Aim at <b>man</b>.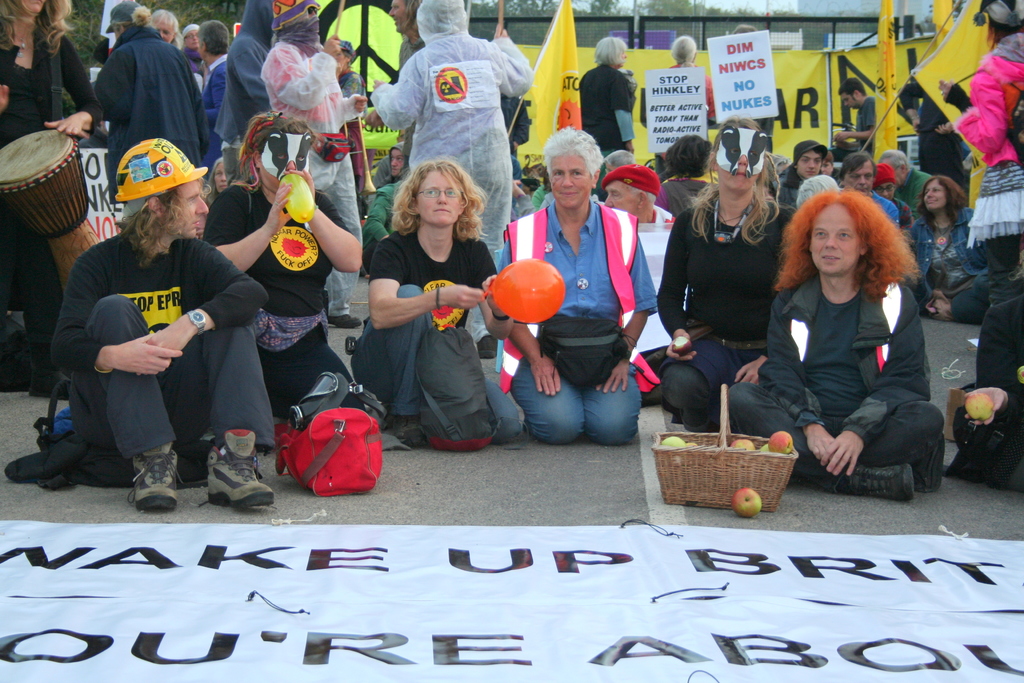
Aimed at x1=44, y1=160, x2=266, y2=498.
